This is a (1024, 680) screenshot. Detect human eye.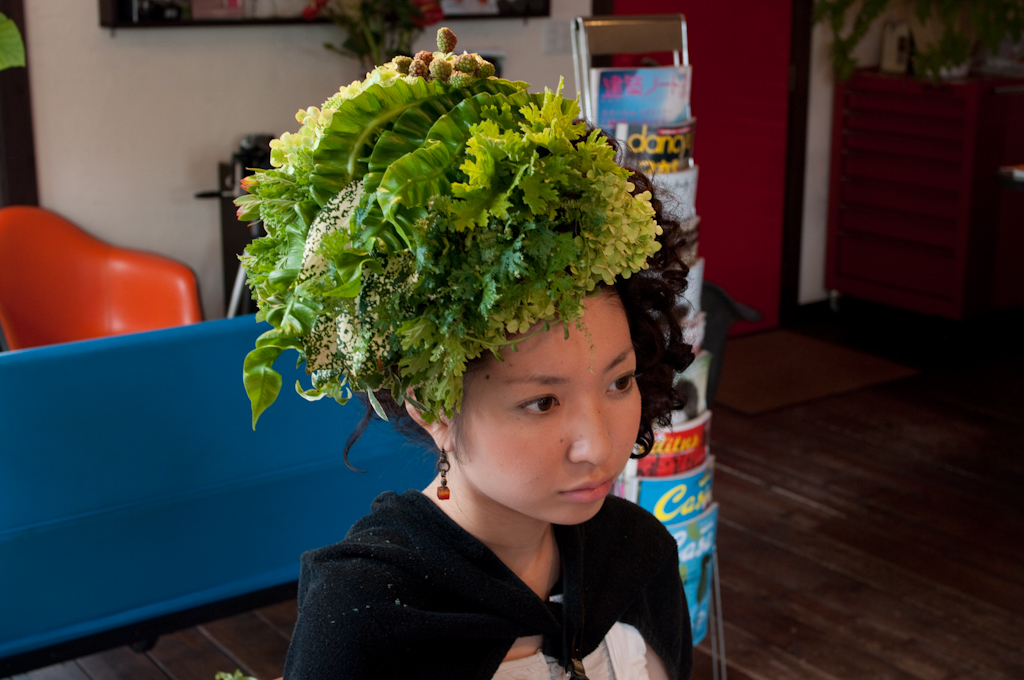
(left=516, top=387, right=562, bottom=423).
